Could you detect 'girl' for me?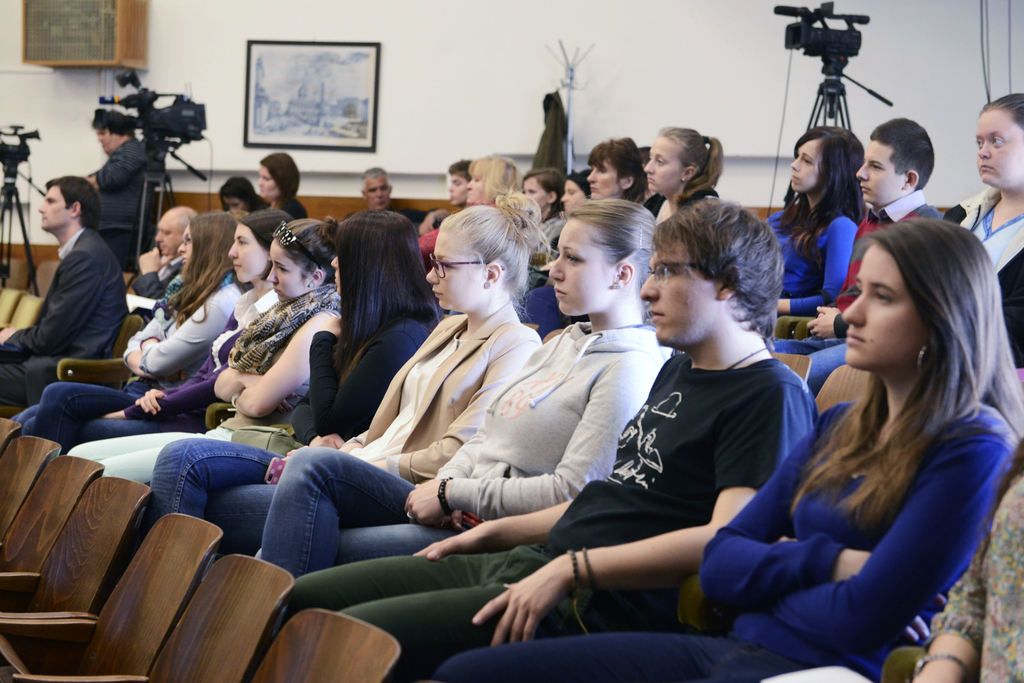
Detection result: rect(433, 219, 1023, 682).
